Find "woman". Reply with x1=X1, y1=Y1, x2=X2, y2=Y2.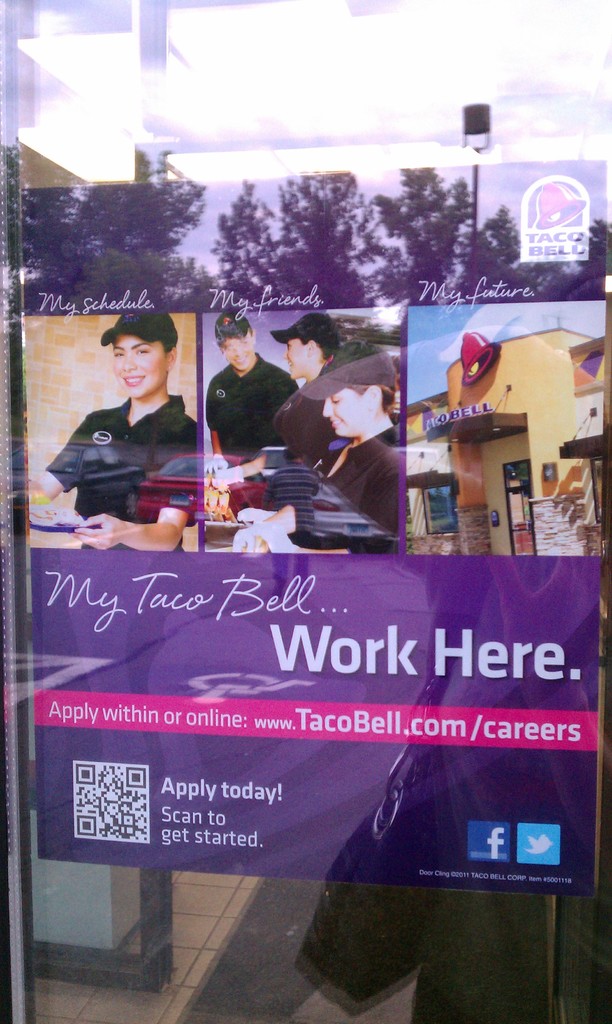
x1=45, y1=290, x2=219, y2=538.
